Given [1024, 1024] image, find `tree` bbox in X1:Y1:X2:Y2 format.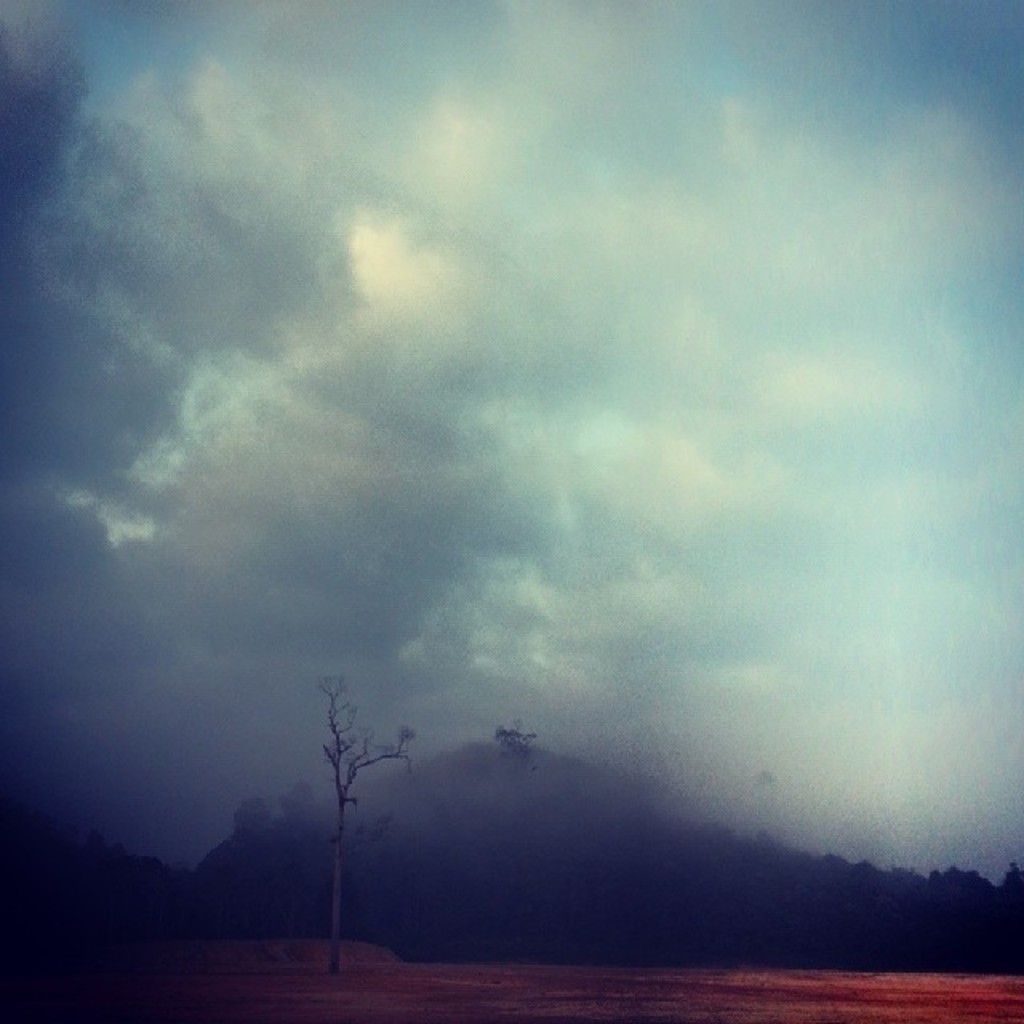
312:667:419:973.
